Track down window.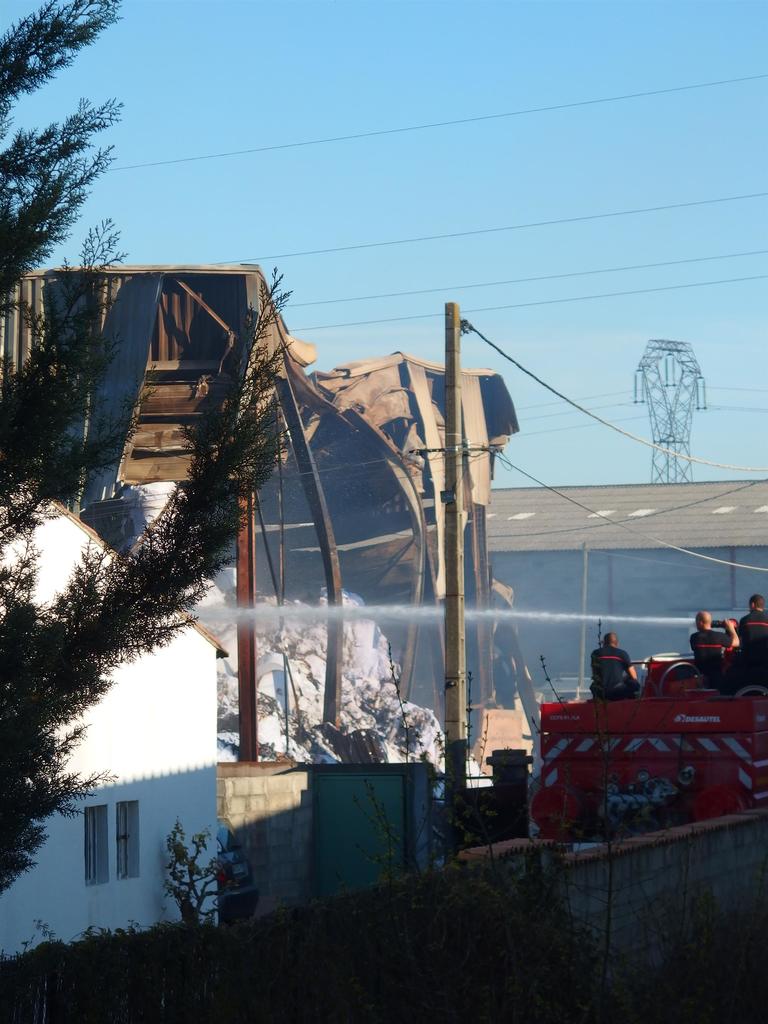
Tracked to bbox=[111, 797, 138, 877].
